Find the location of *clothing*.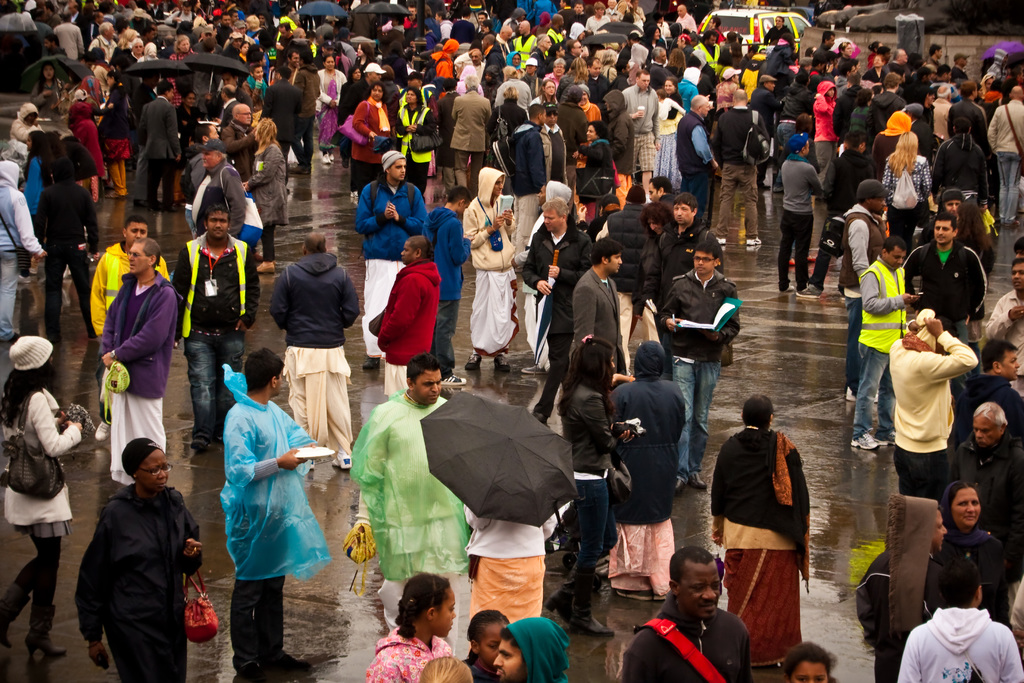
Location: box(359, 623, 452, 682).
